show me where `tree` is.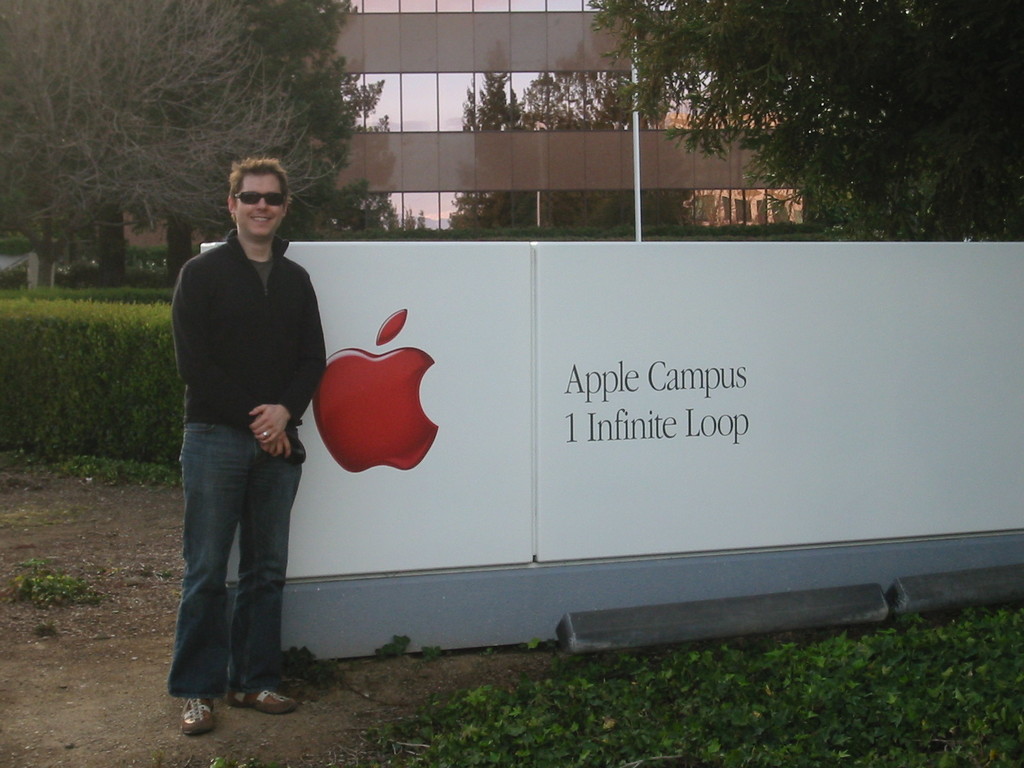
`tree` is at [left=584, top=0, right=1023, bottom=242].
